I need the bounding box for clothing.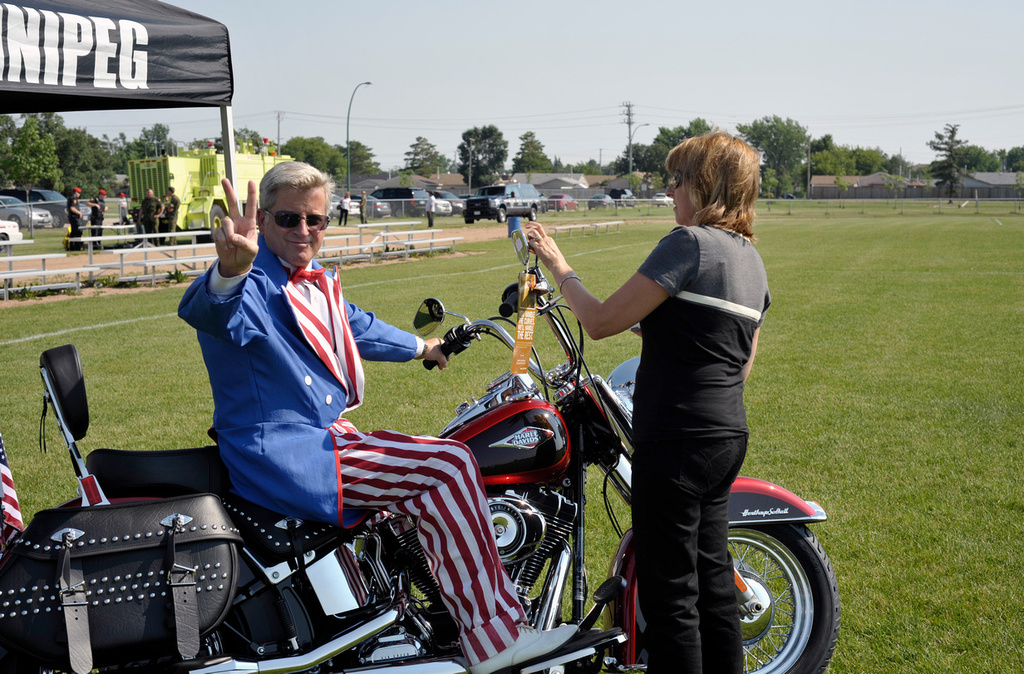
Here it is: bbox=[625, 215, 770, 673].
